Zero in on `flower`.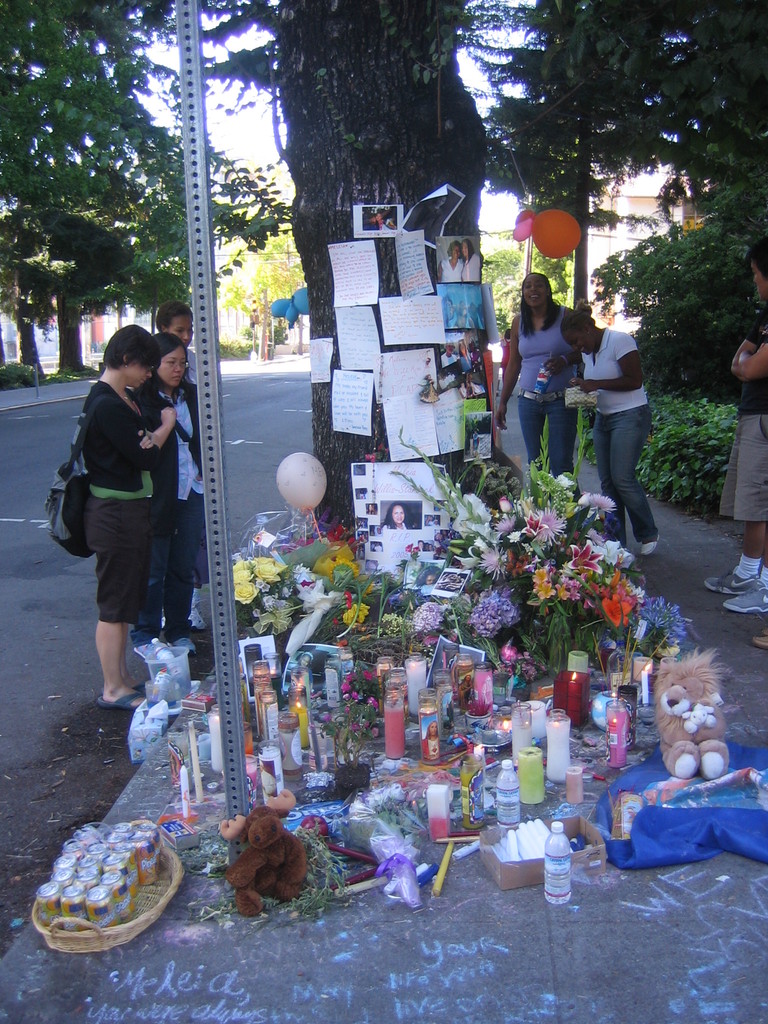
Zeroed in: {"left": 603, "top": 570, "right": 632, "bottom": 634}.
